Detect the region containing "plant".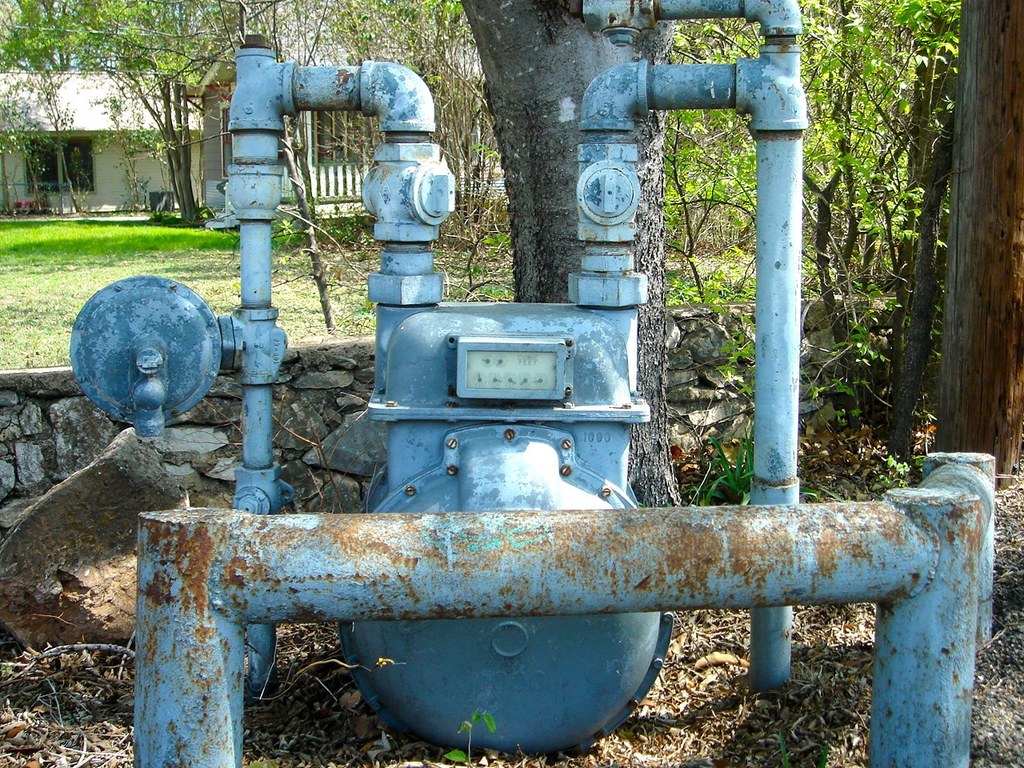
region(448, 706, 493, 766).
